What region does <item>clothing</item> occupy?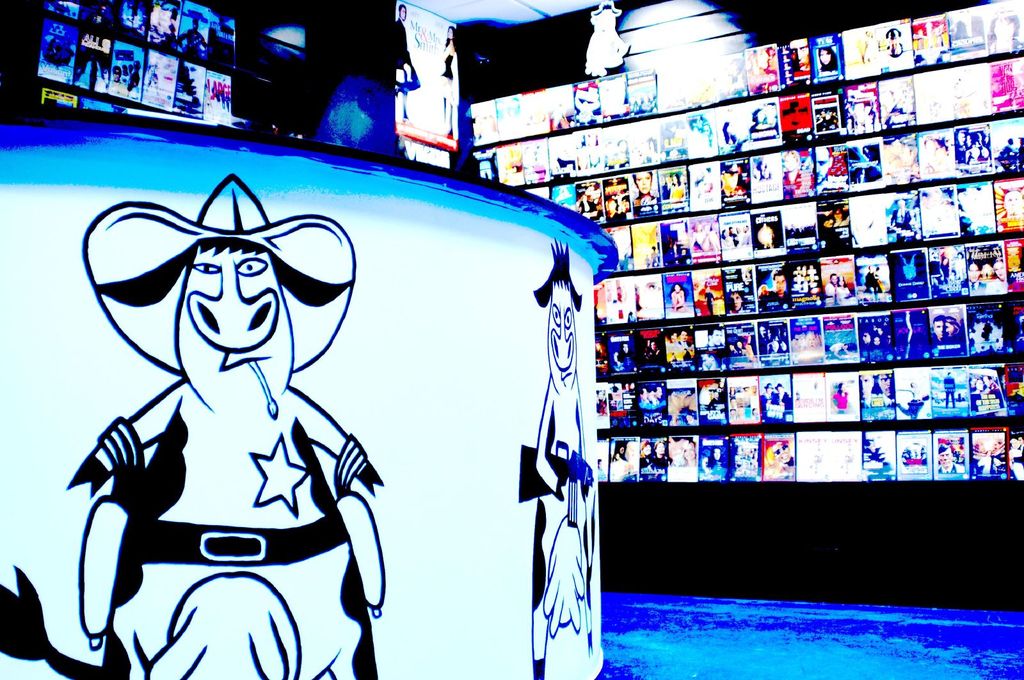
detection(669, 181, 684, 202).
